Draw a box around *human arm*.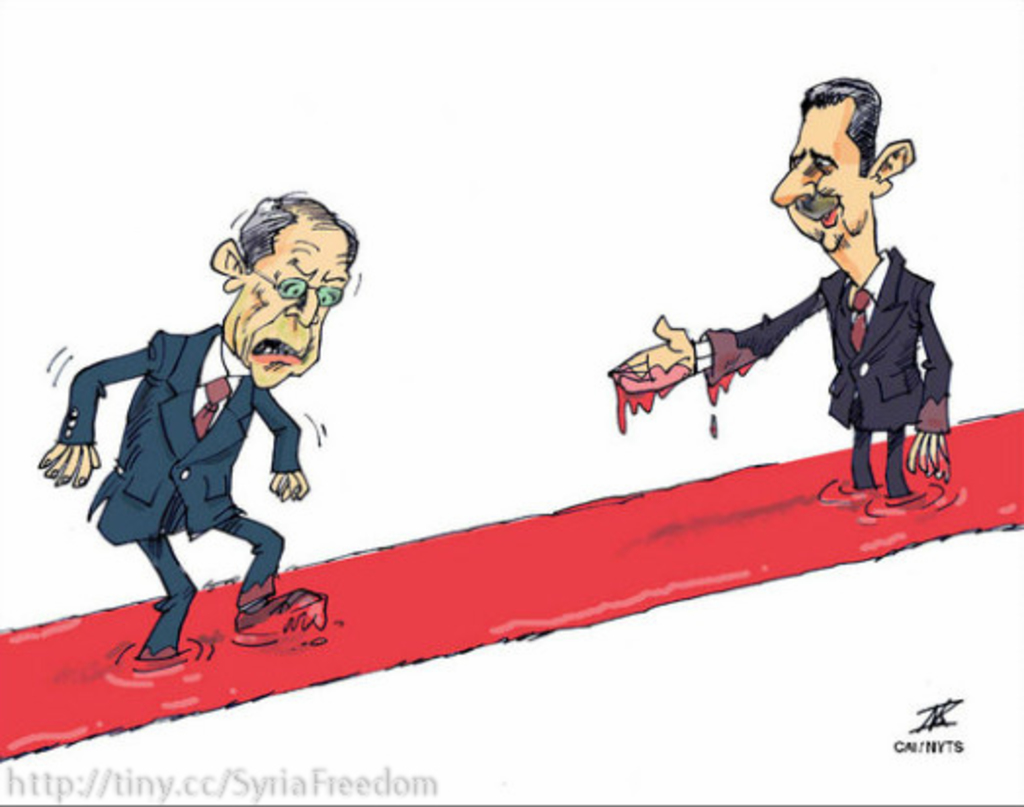
bbox(600, 277, 829, 399).
